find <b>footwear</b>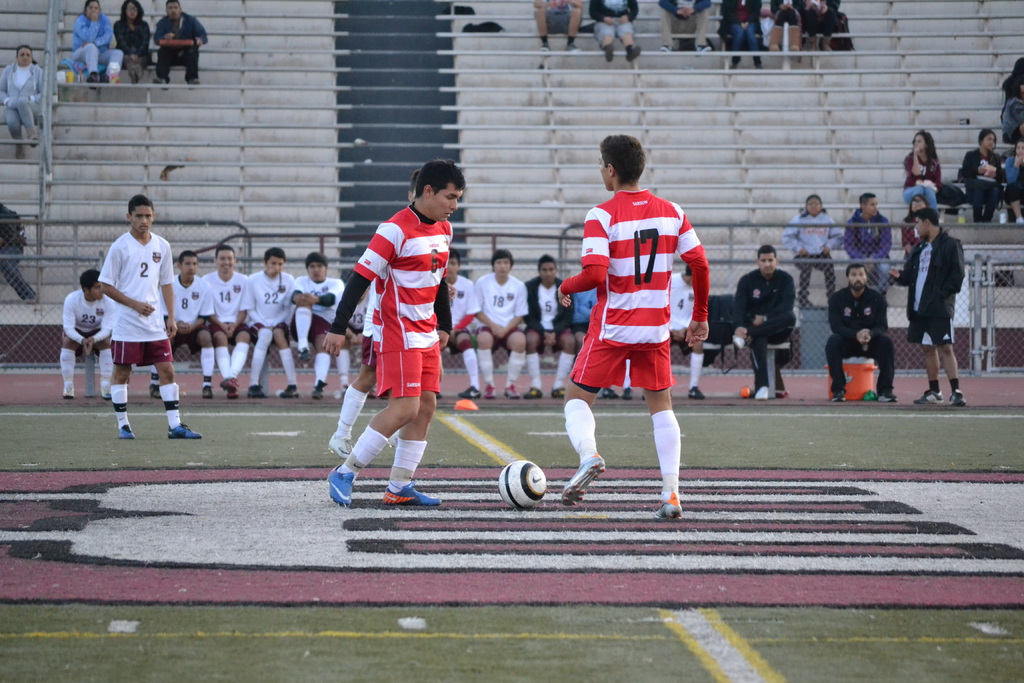
[13, 142, 27, 161]
